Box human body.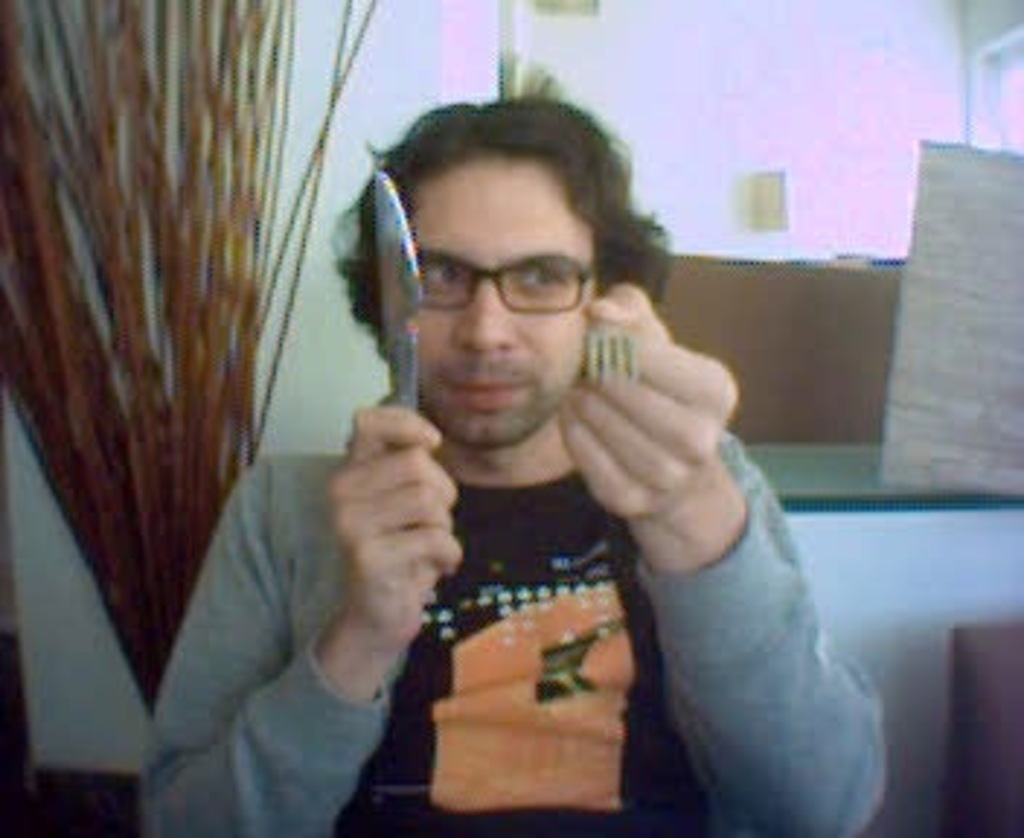
[151, 154, 844, 821].
